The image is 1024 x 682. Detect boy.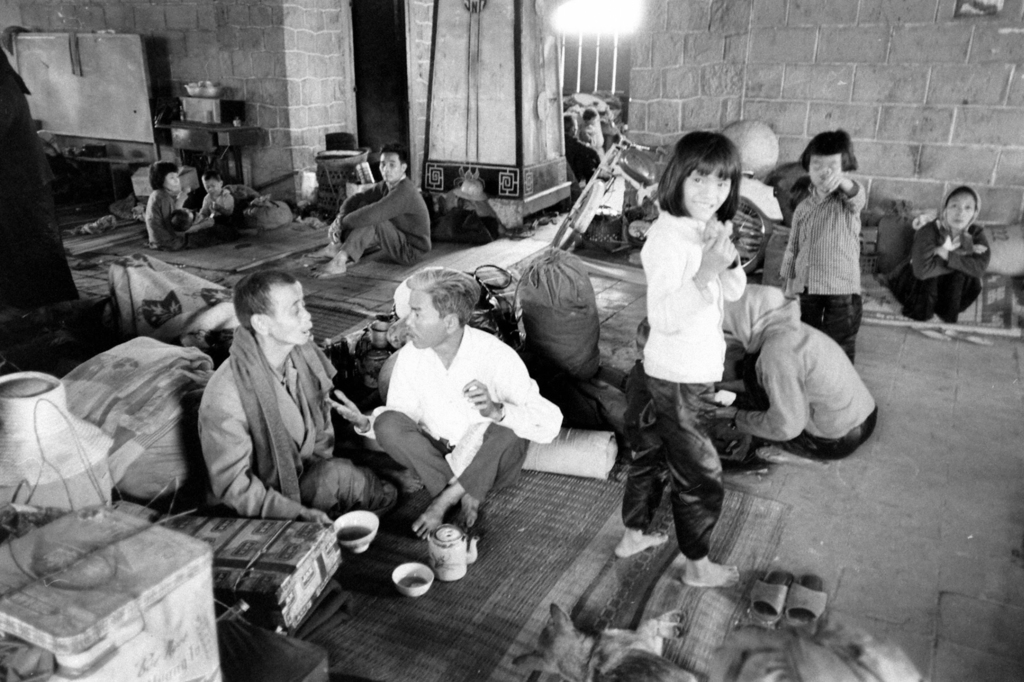
Detection: bbox=[775, 128, 877, 365].
